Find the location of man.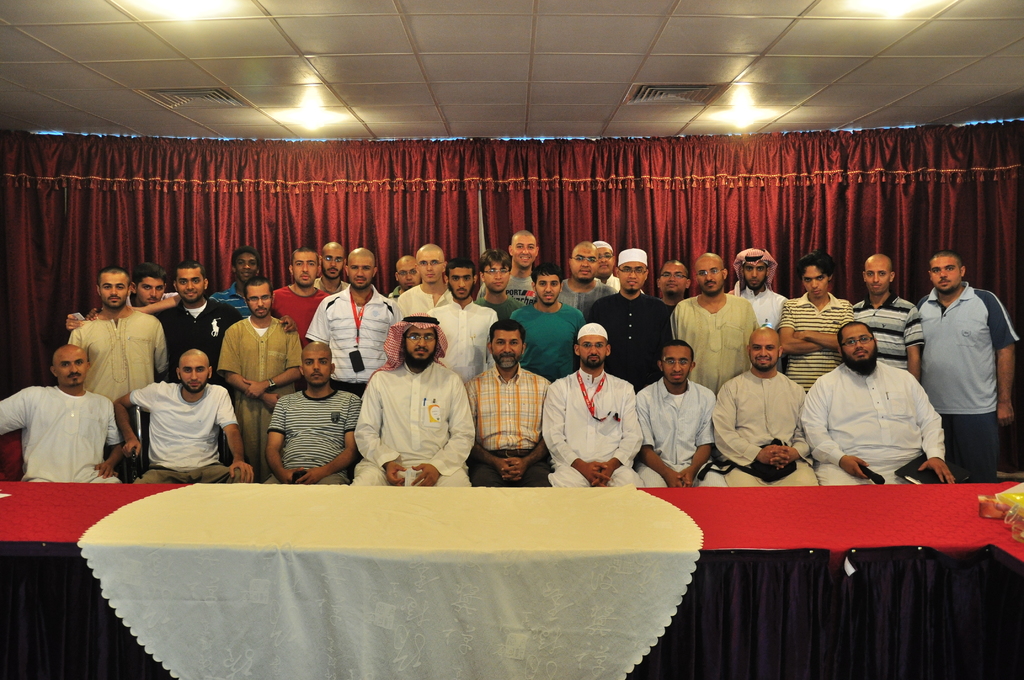
Location: (305, 250, 400, 390).
